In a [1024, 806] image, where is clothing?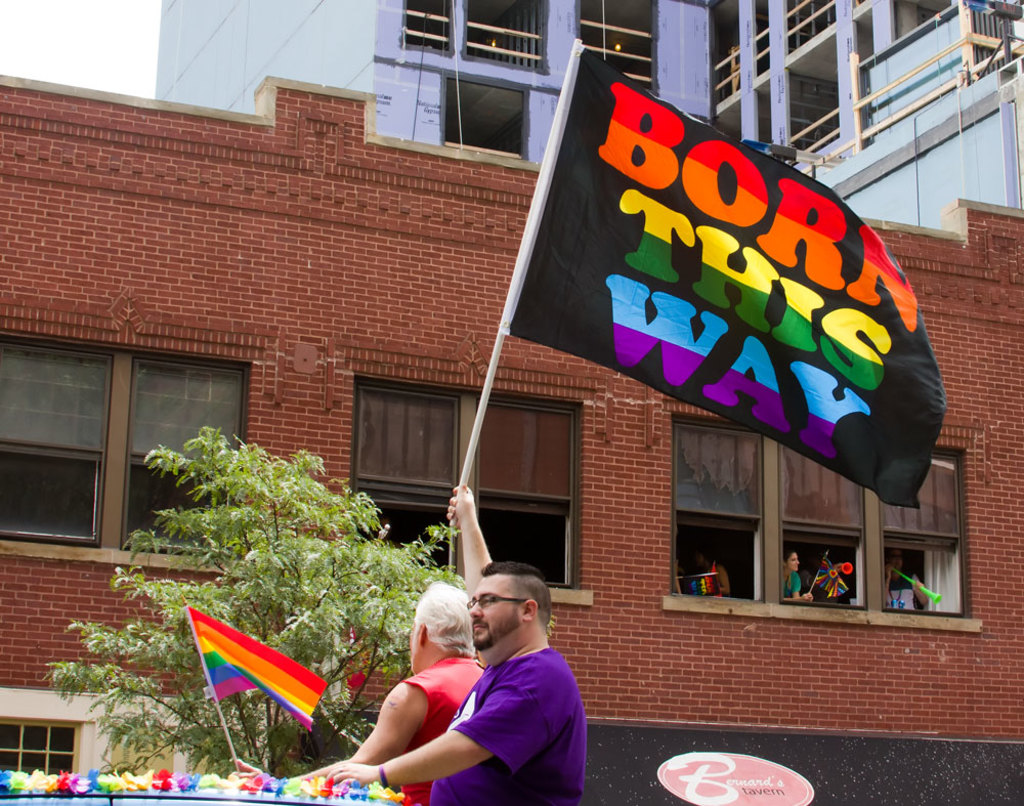
detection(446, 634, 591, 786).
